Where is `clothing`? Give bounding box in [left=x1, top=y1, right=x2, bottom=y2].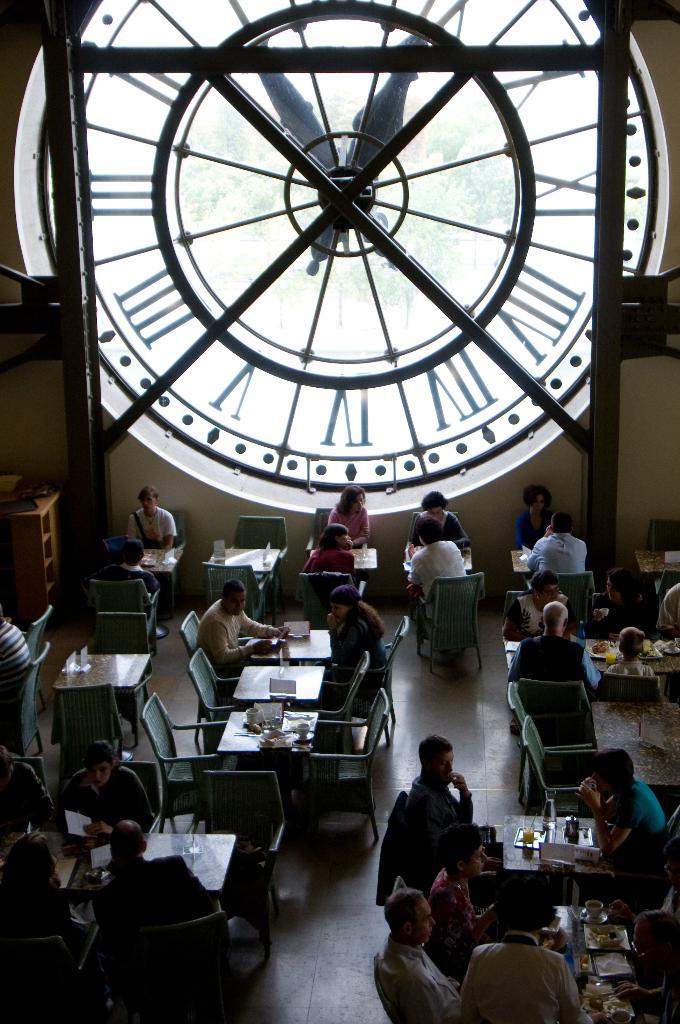
[left=0, top=617, right=35, bottom=705].
